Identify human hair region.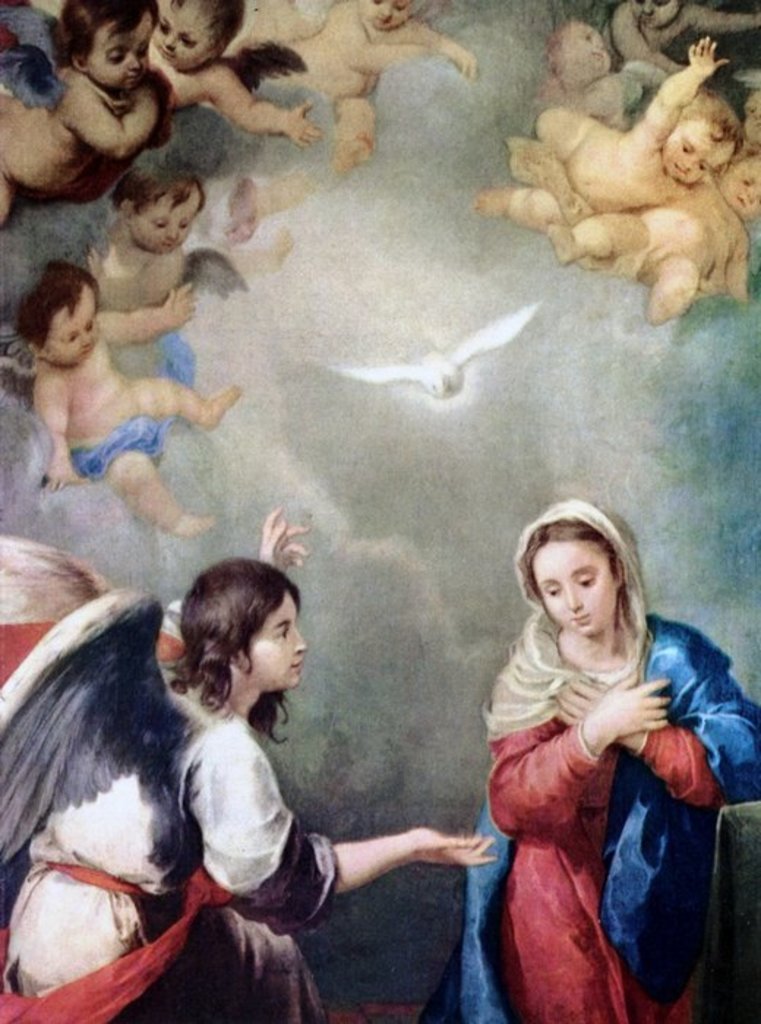
Region: [x1=44, y1=0, x2=160, y2=73].
